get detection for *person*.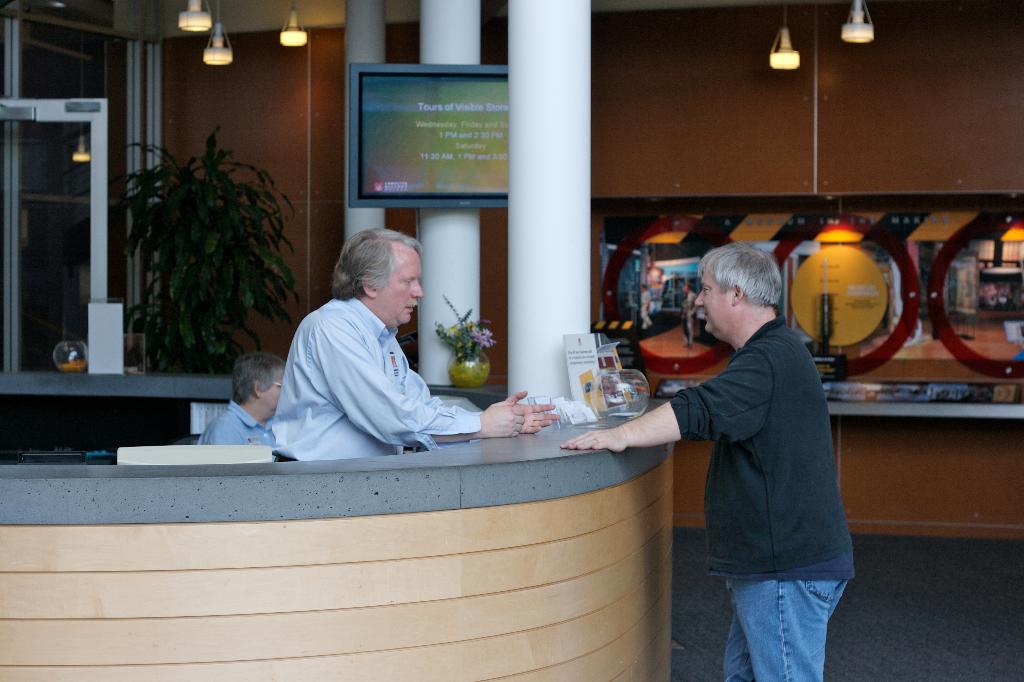
Detection: [200,354,288,446].
